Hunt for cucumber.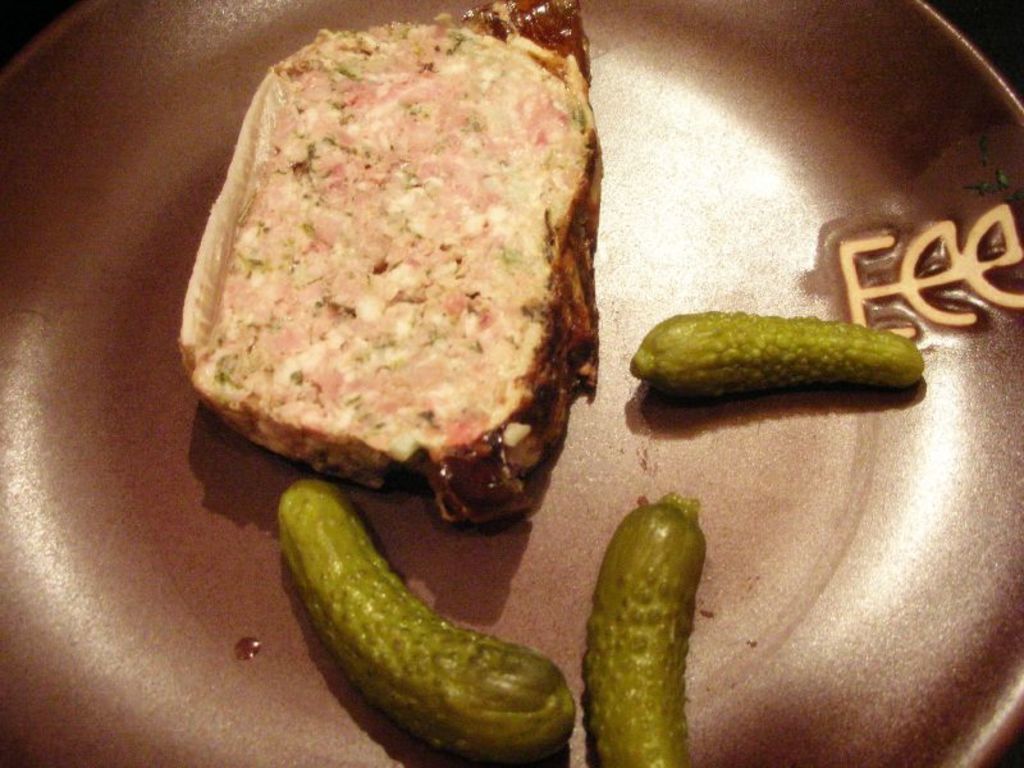
Hunted down at region(626, 308, 927, 388).
